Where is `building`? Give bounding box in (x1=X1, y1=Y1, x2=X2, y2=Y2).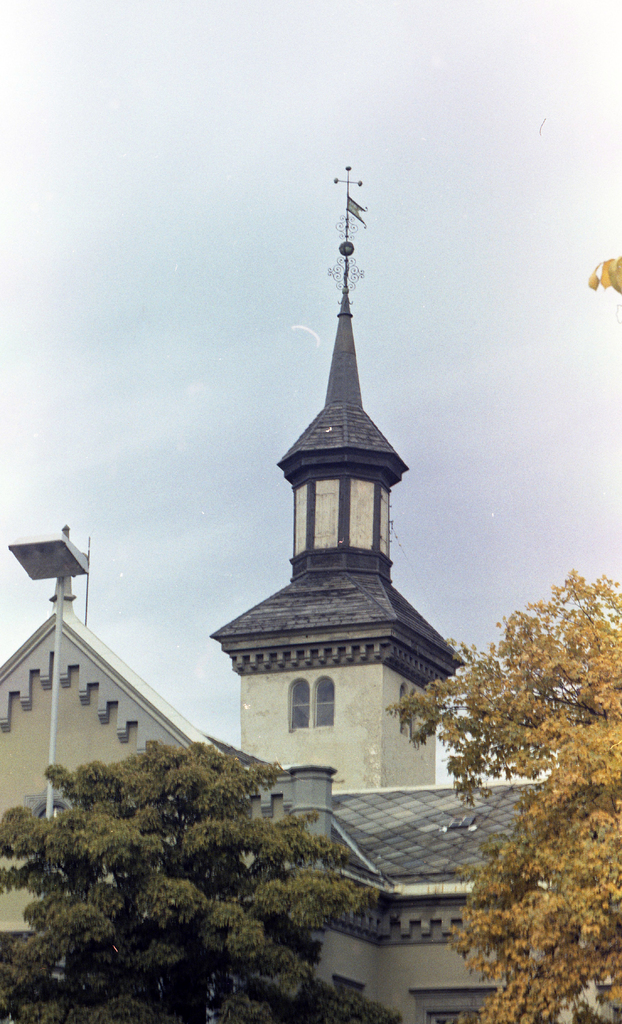
(x1=0, y1=164, x2=621, y2=1023).
